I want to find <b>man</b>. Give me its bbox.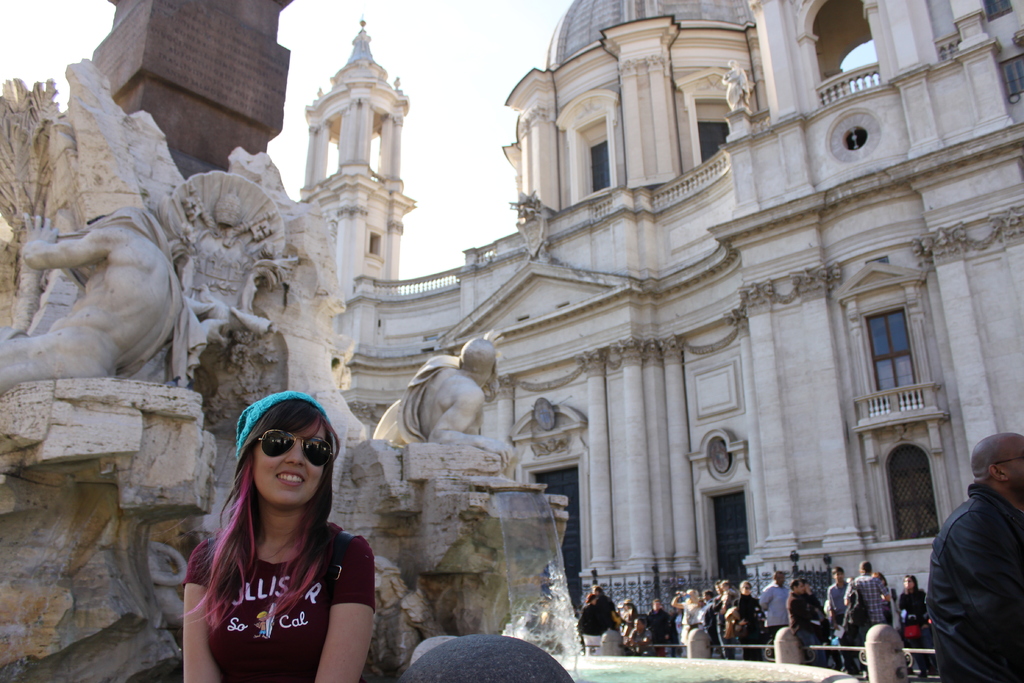
{"x1": 932, "y1": 451, "x2": 1023, "y2": 677}.
